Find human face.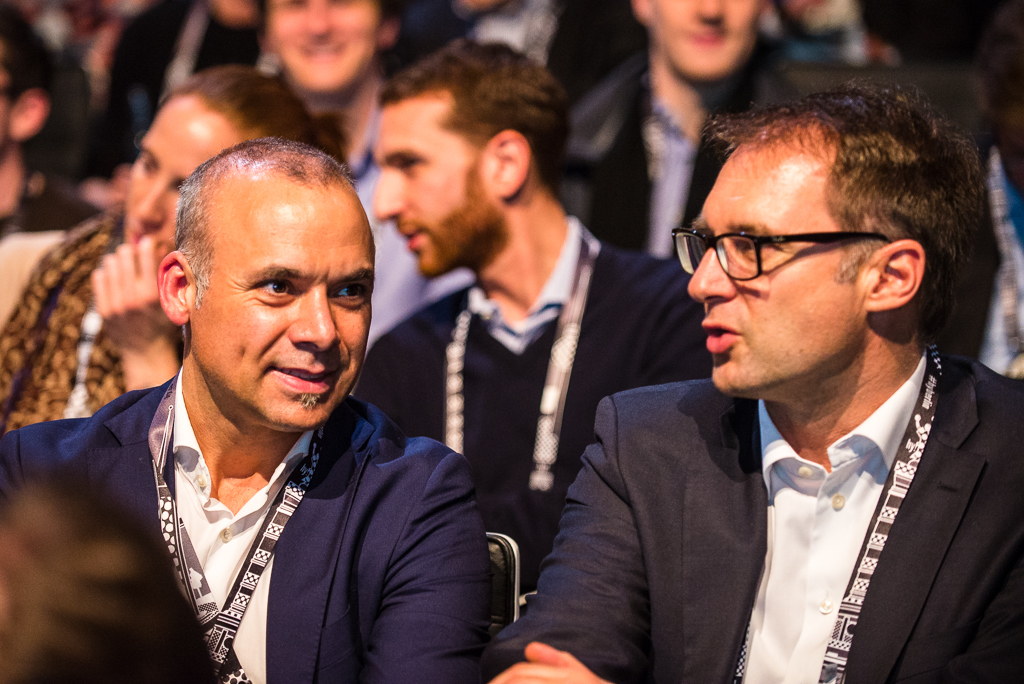
[left=369, top=103, right=478, bottom=275].
